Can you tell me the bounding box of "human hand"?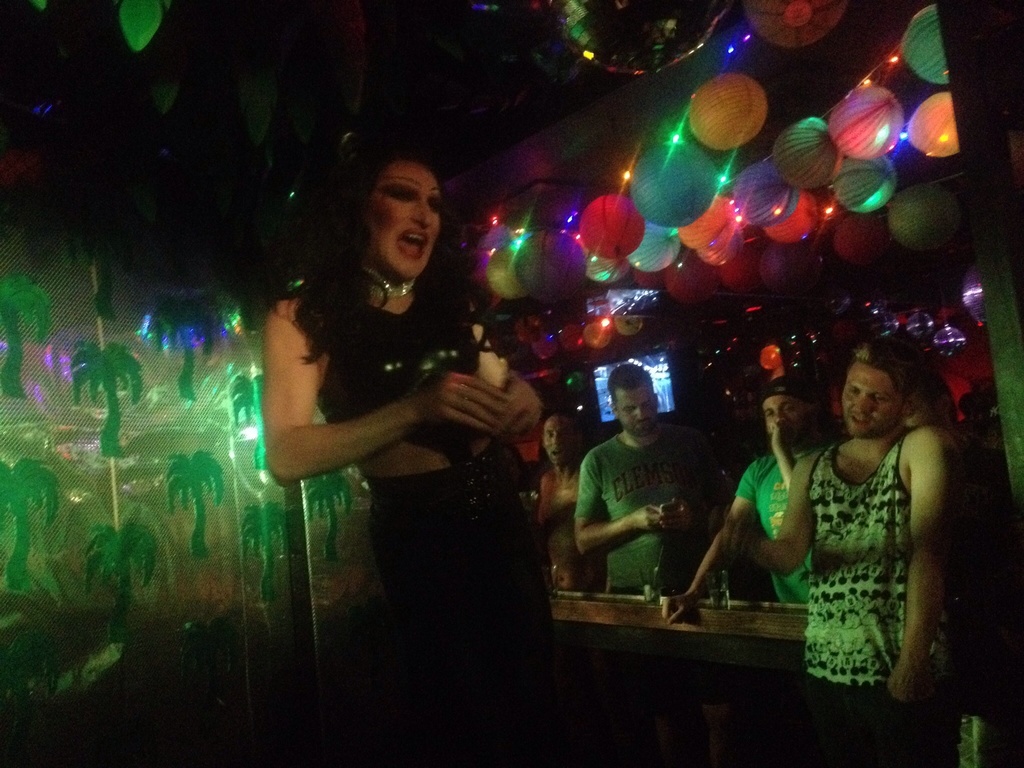
locate(720, 513, 760, 550).
